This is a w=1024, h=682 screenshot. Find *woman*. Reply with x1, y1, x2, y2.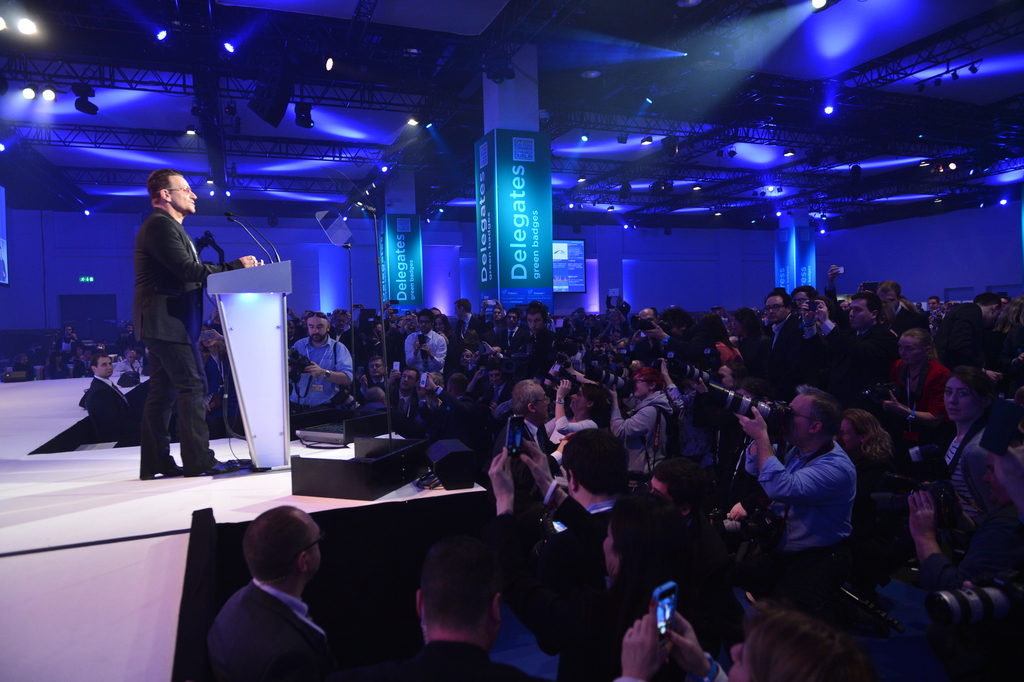
932, 345, 1021, 597.
